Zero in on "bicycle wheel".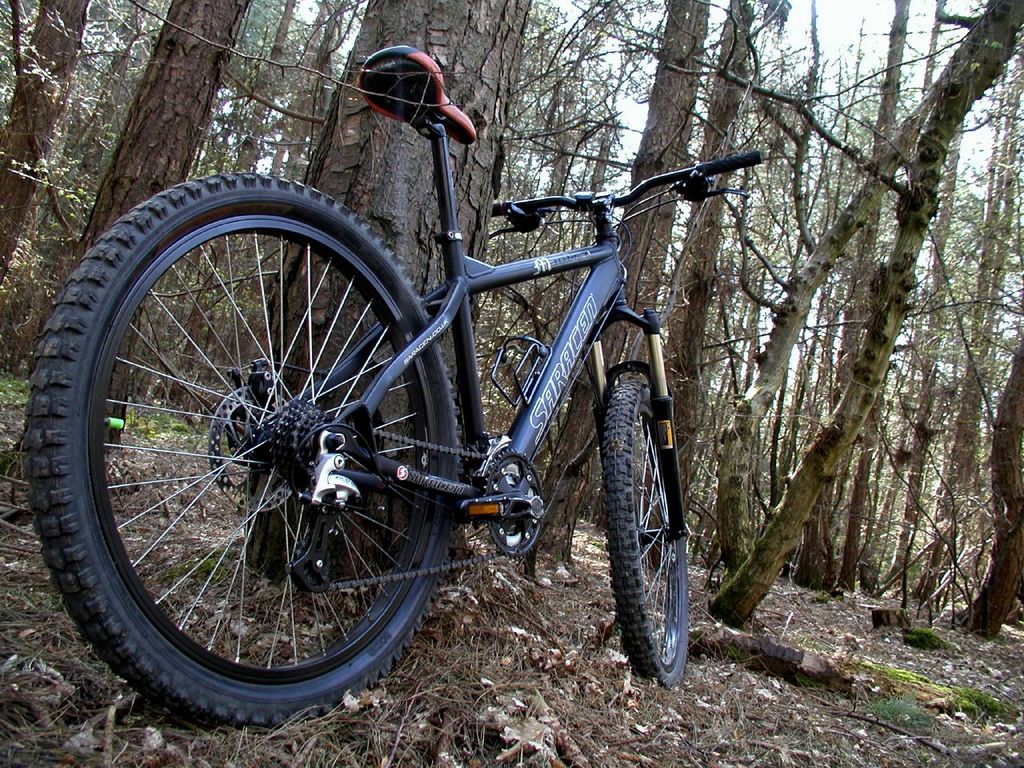
Zeroed in: [602,383,690,686].
